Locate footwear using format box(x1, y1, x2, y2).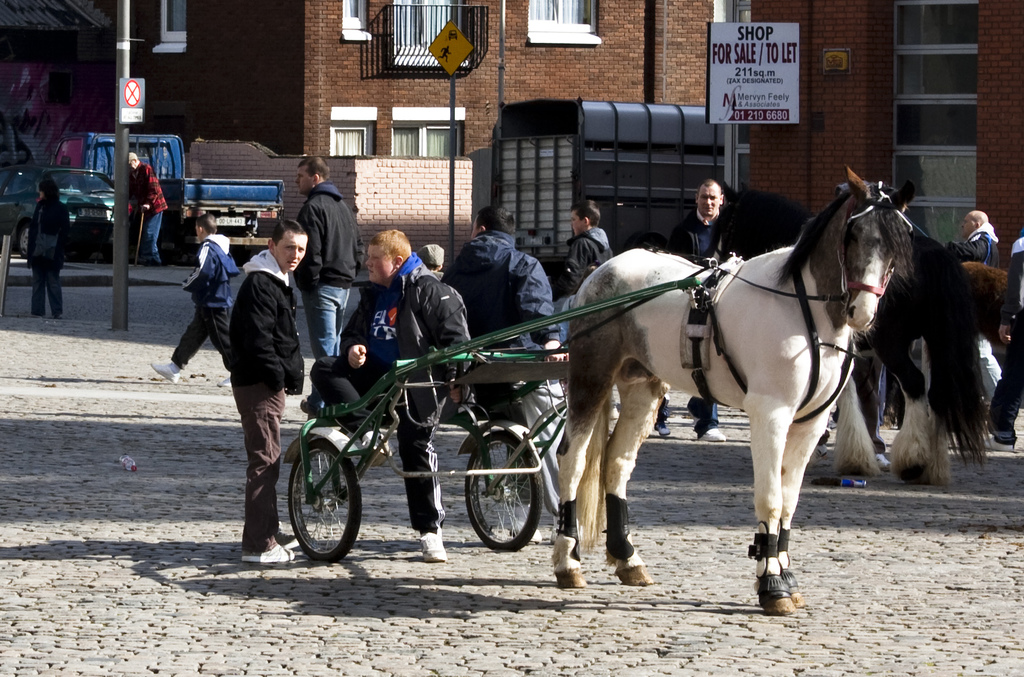
box(806, 443, 829, 468).
